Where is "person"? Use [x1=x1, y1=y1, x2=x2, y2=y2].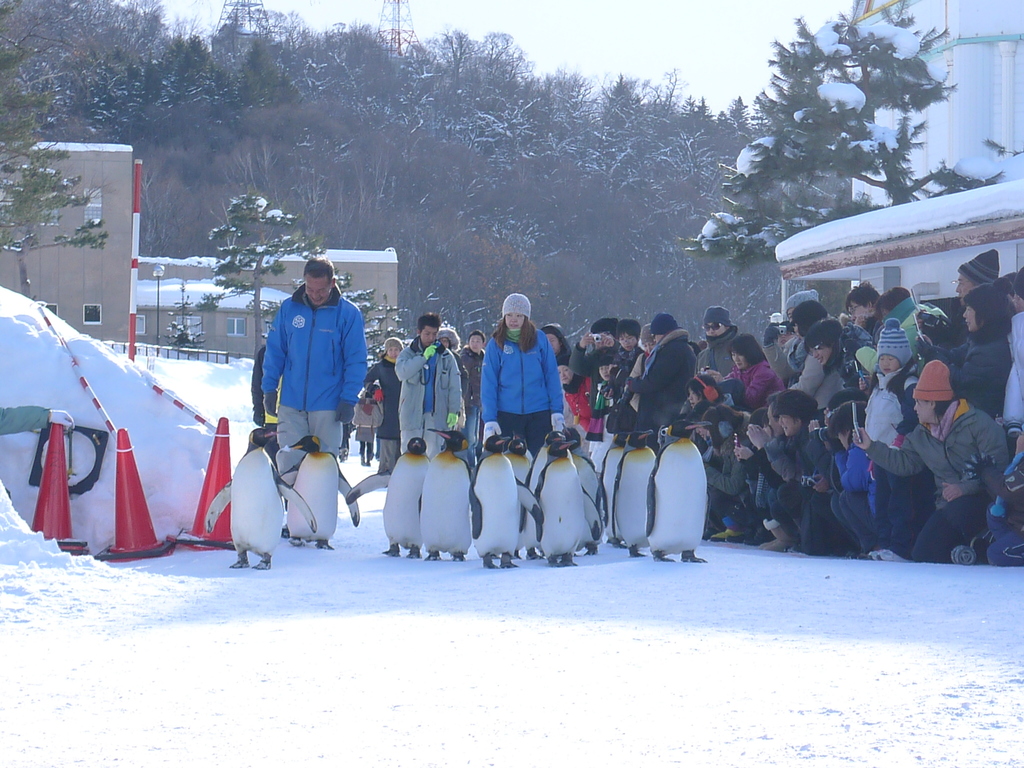
[x1=779, y1=393, x2=848, y2=555].
